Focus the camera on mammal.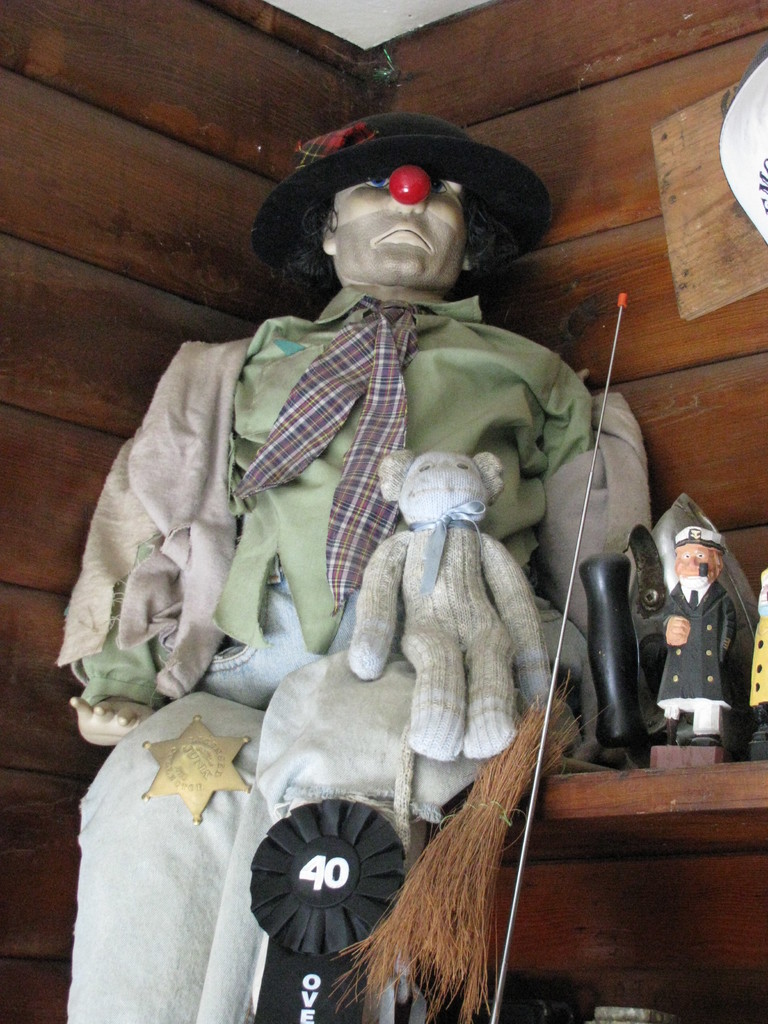
Focus region: select_region(20, 89, 724, 1000).
